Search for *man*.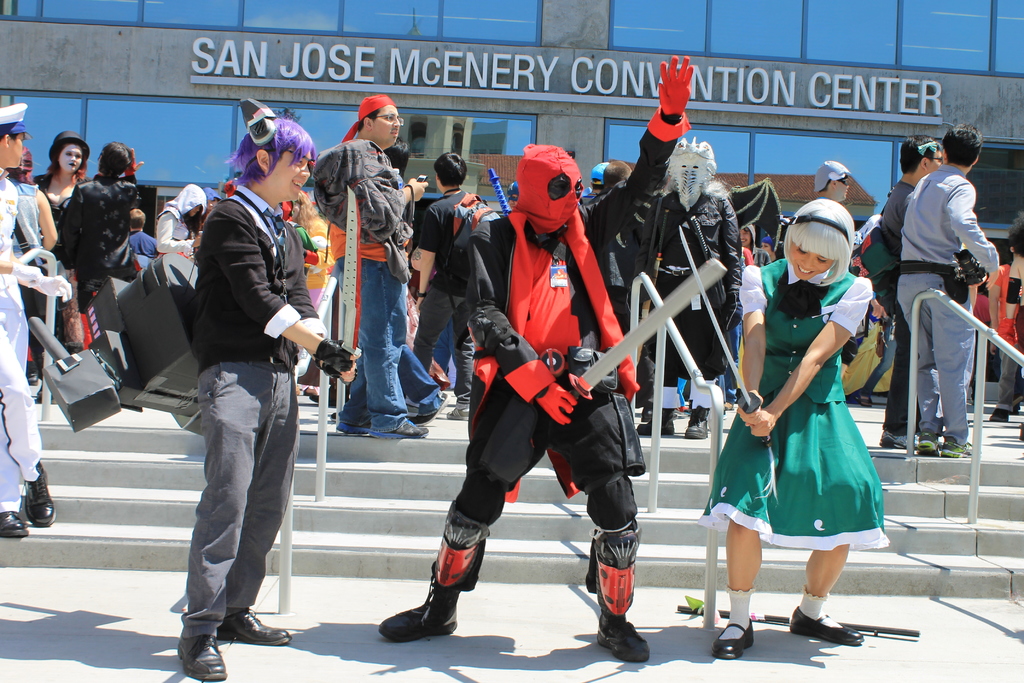
Found at <bbox>177, 115, 362, 682</bbox>.
